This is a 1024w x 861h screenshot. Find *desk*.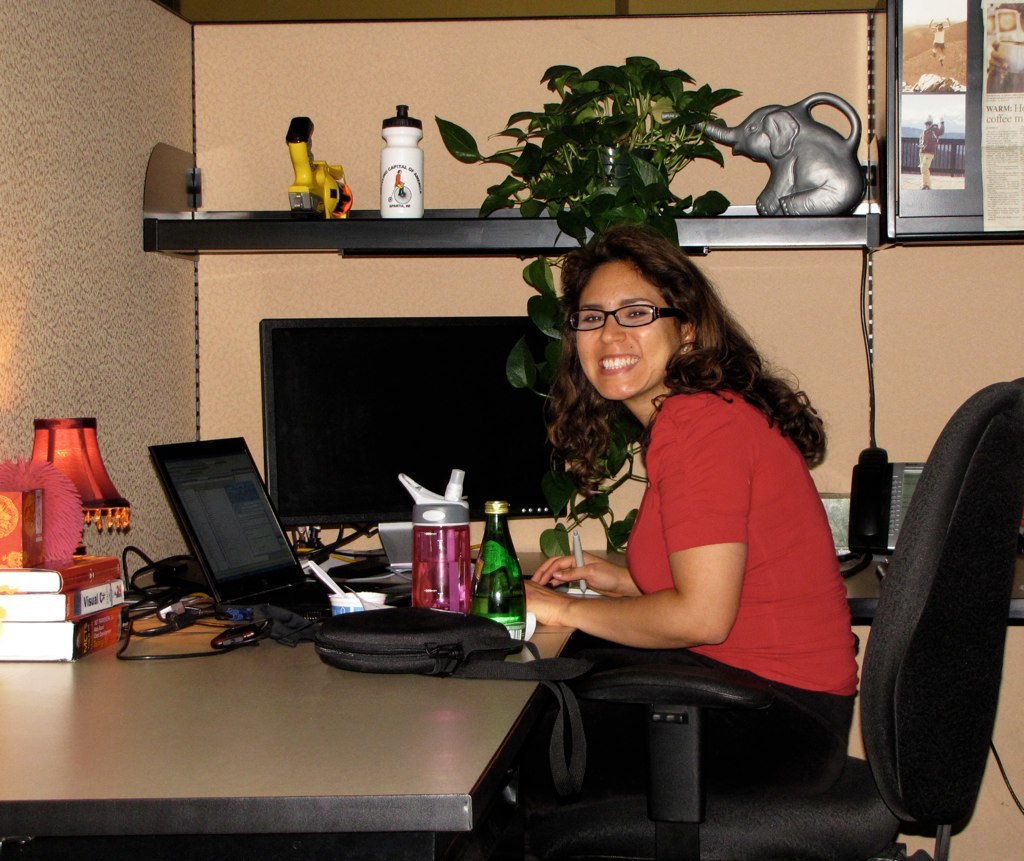
Bounding box: left=15, top=478, right=530, bottom=792.
